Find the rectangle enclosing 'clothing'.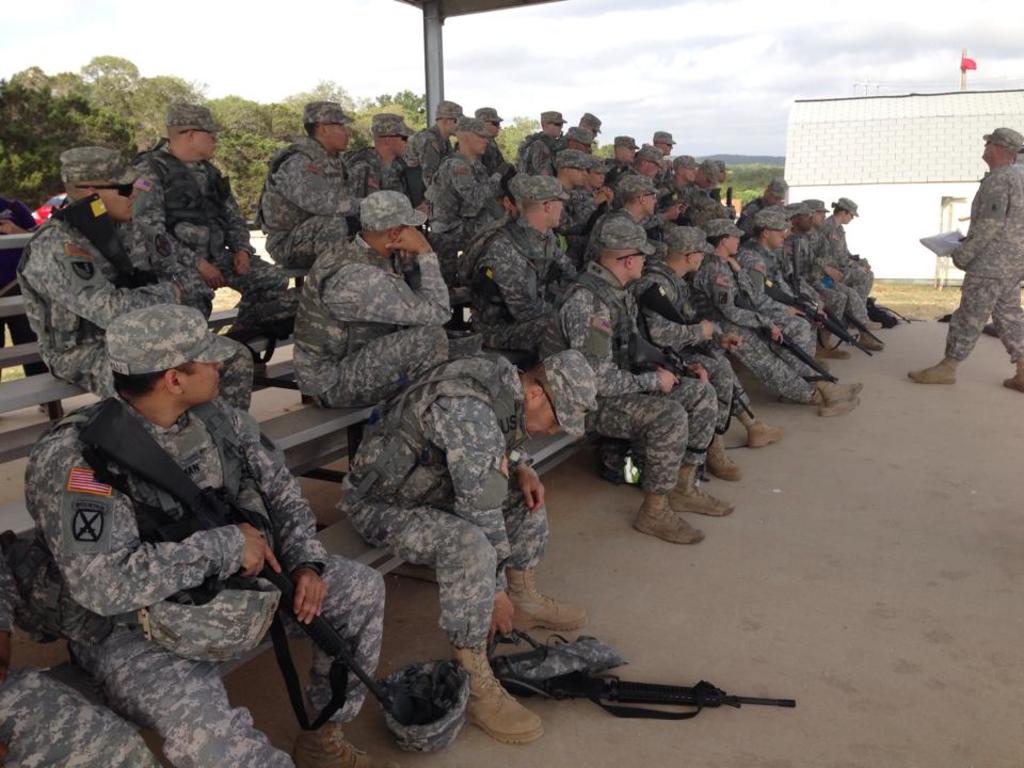
[x1=541, y1=272, x2=708, y2=490].
